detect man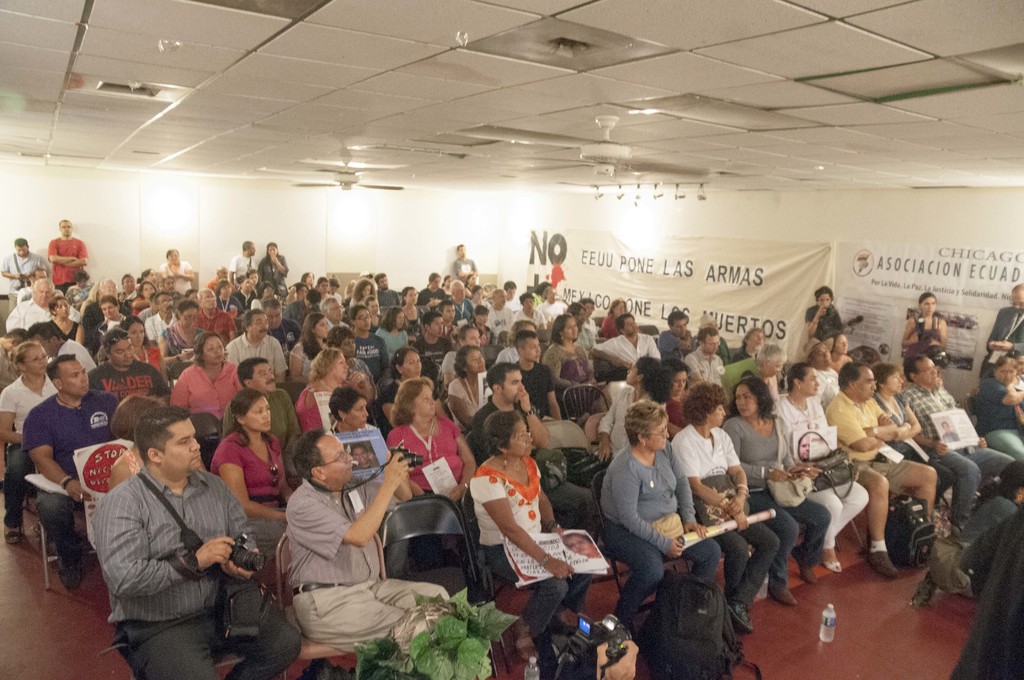
box=[85, 278, 127, 320]
